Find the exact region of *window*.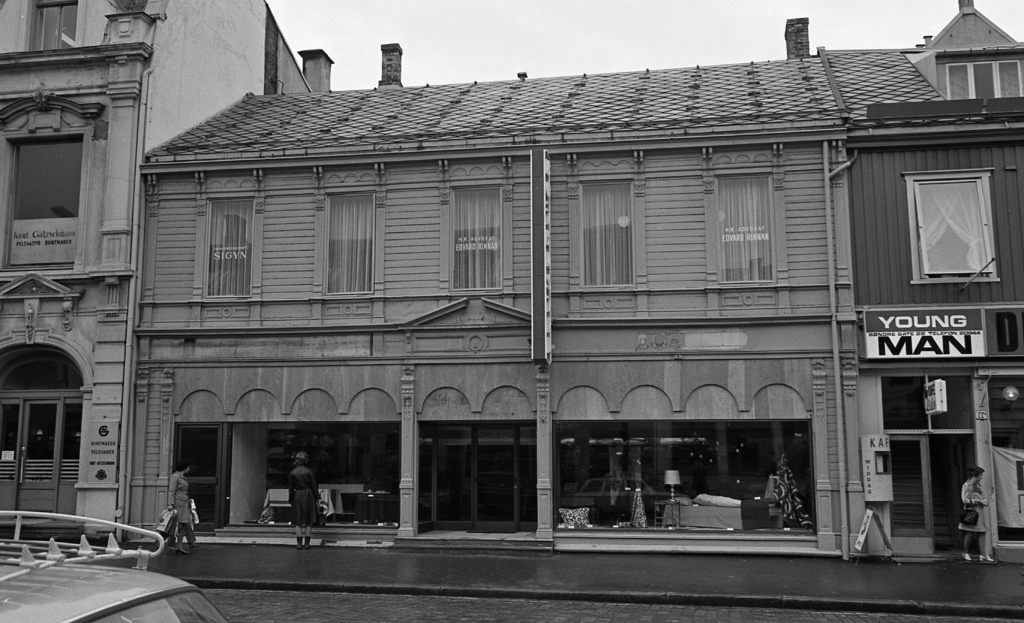
Exact region: BBox(262, 431, 390, 525).
